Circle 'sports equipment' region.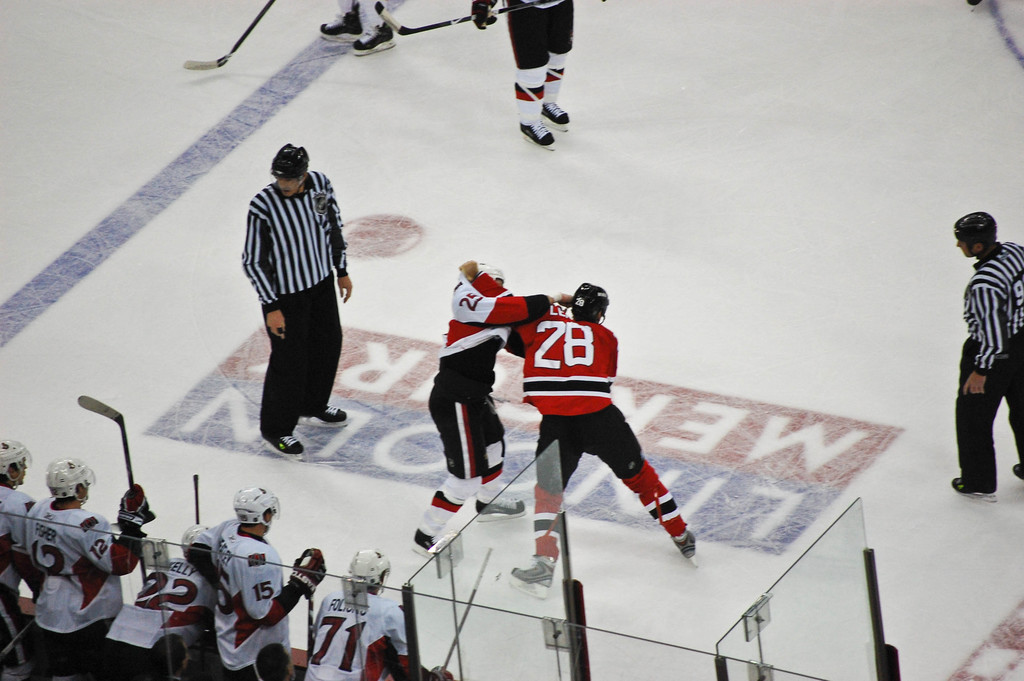
Region: [x1=350, y1=552, x2=390, y2=596].
